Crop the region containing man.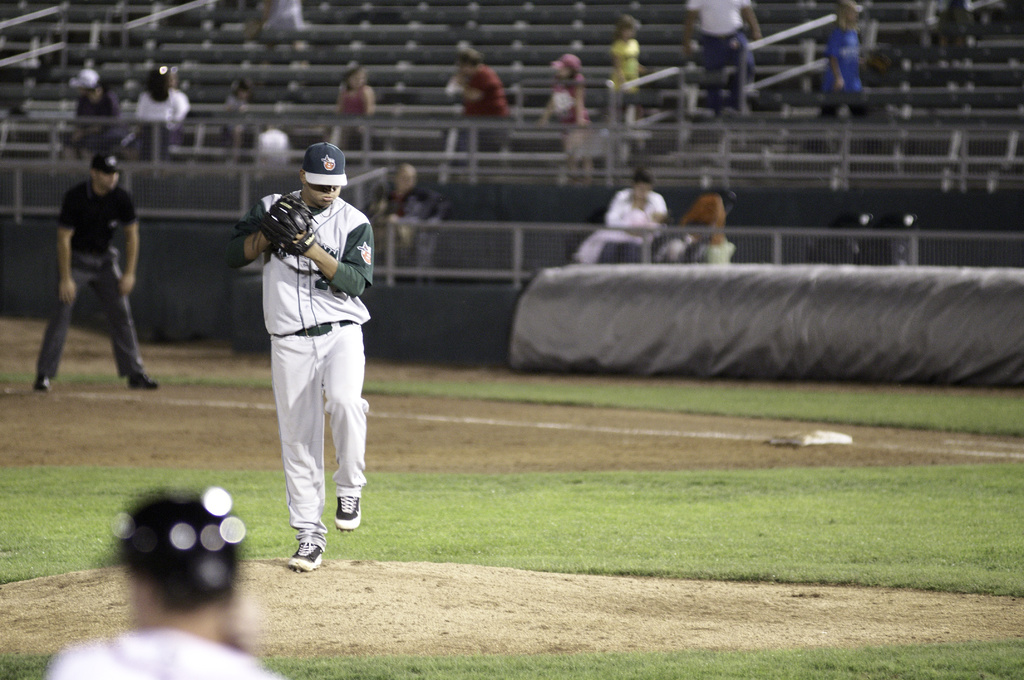
Crop region: rect(460, 49, 511, 152).
